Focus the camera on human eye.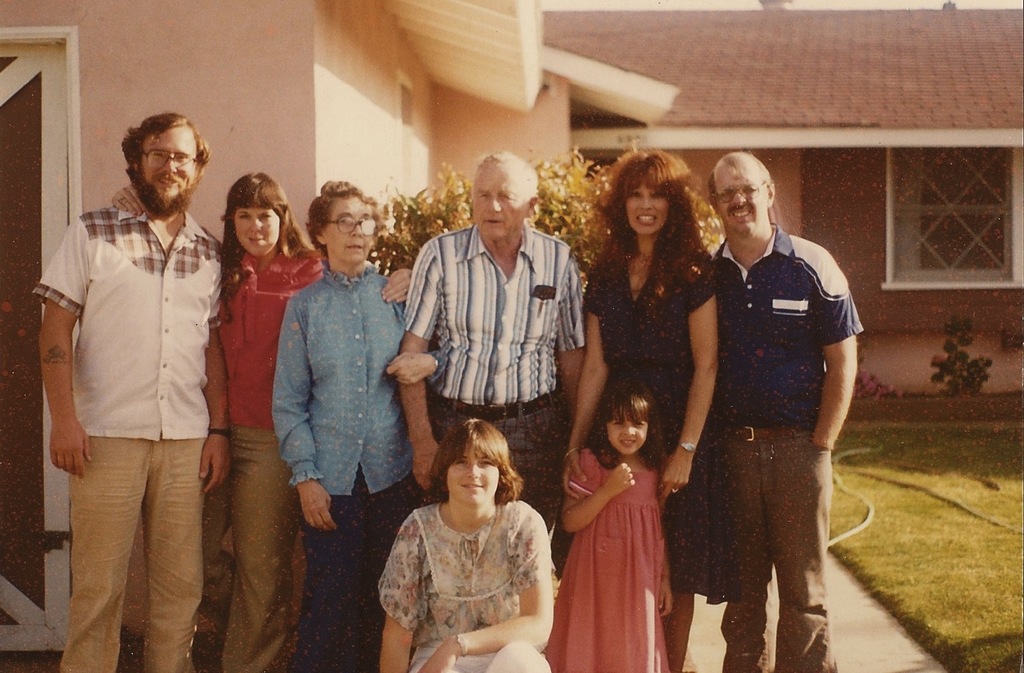
Focus region: (479,458,495,467).
